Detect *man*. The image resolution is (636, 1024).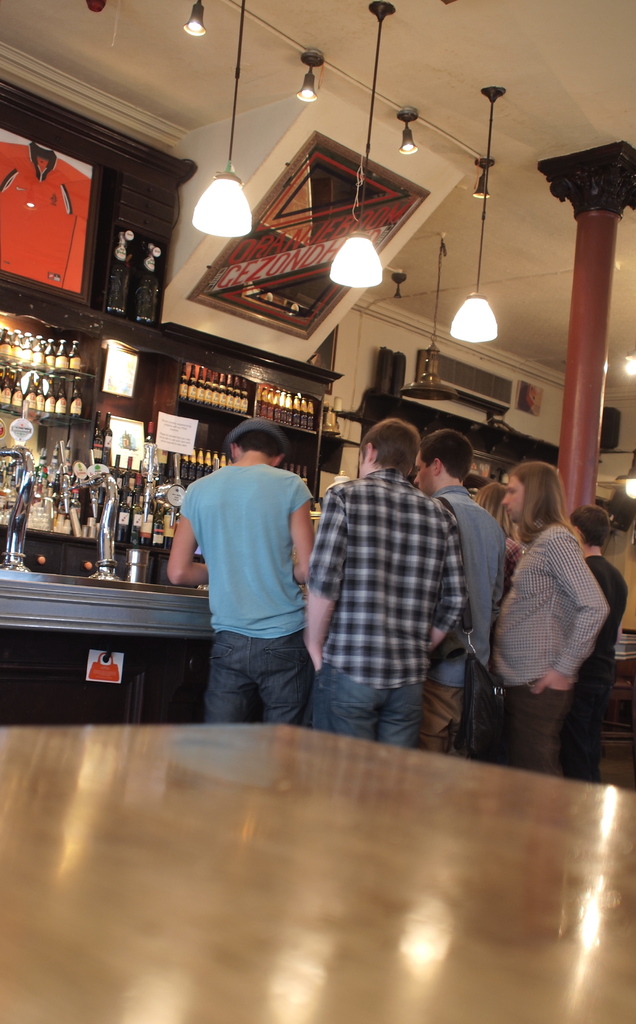
bbox=[300, 419, 464, 756].
